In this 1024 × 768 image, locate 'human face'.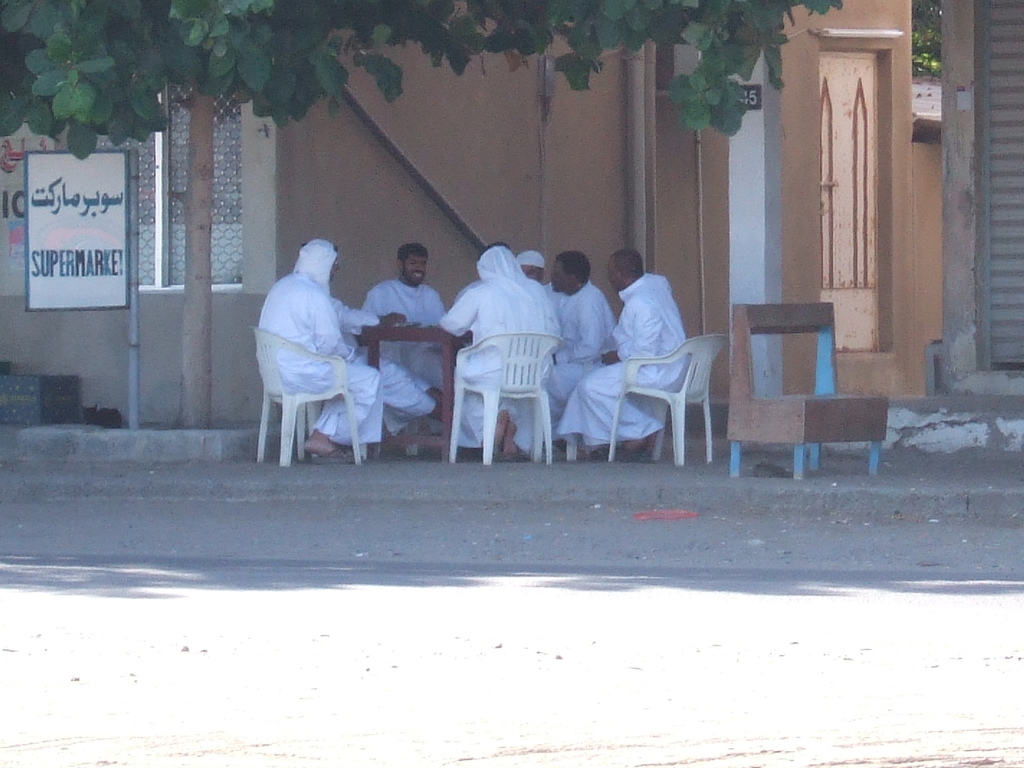
Bounding box: detection(402, 250, 426, 286).
